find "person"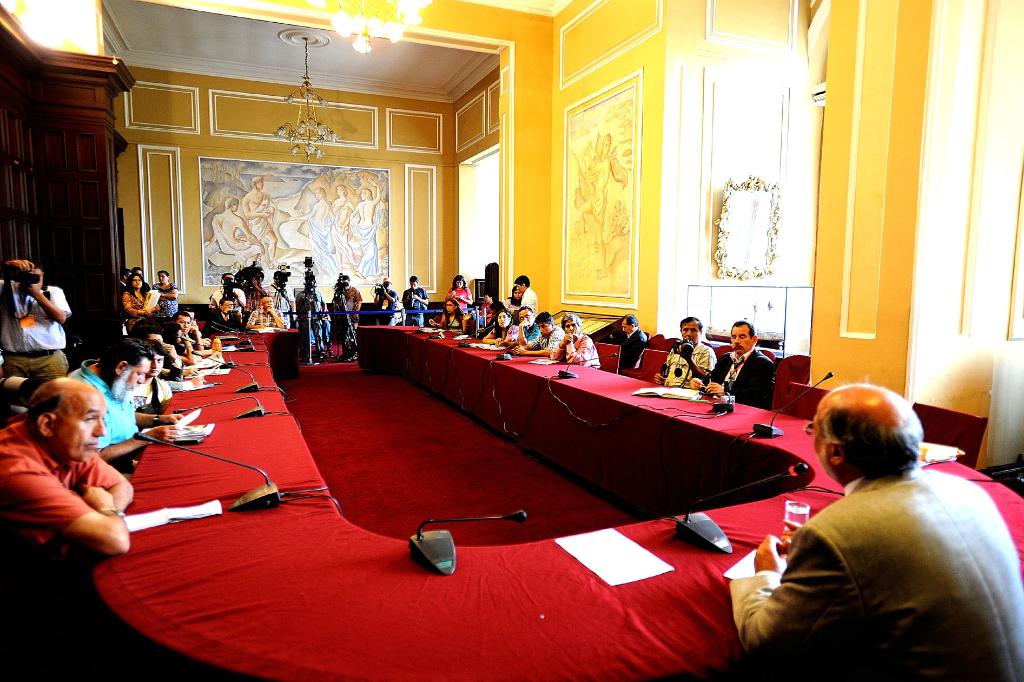
l=404, t=277, r=430, b=332
